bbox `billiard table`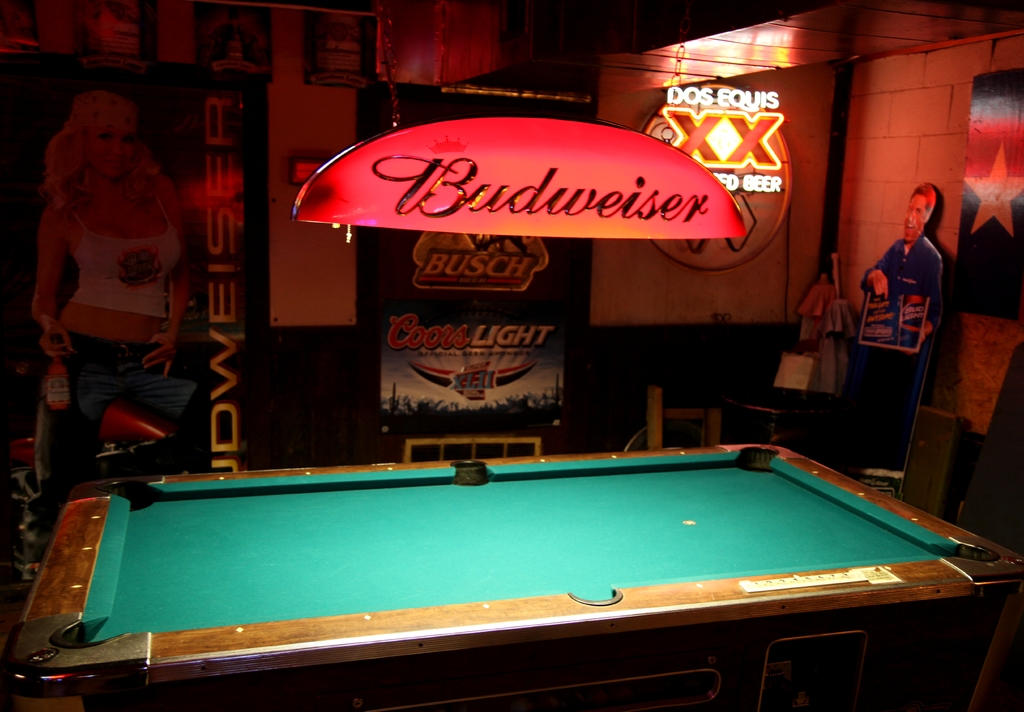
<bbox>0, 445, 1023, 711</bbox>
